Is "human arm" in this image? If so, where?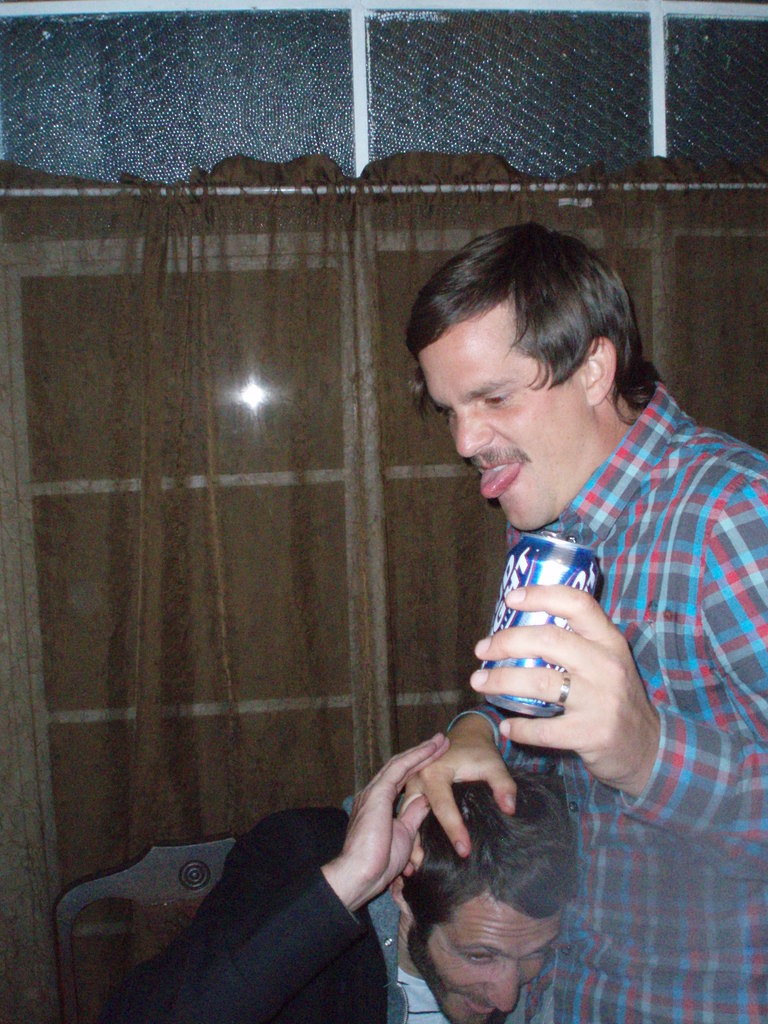
Yes, at 116/716/438/1023.
